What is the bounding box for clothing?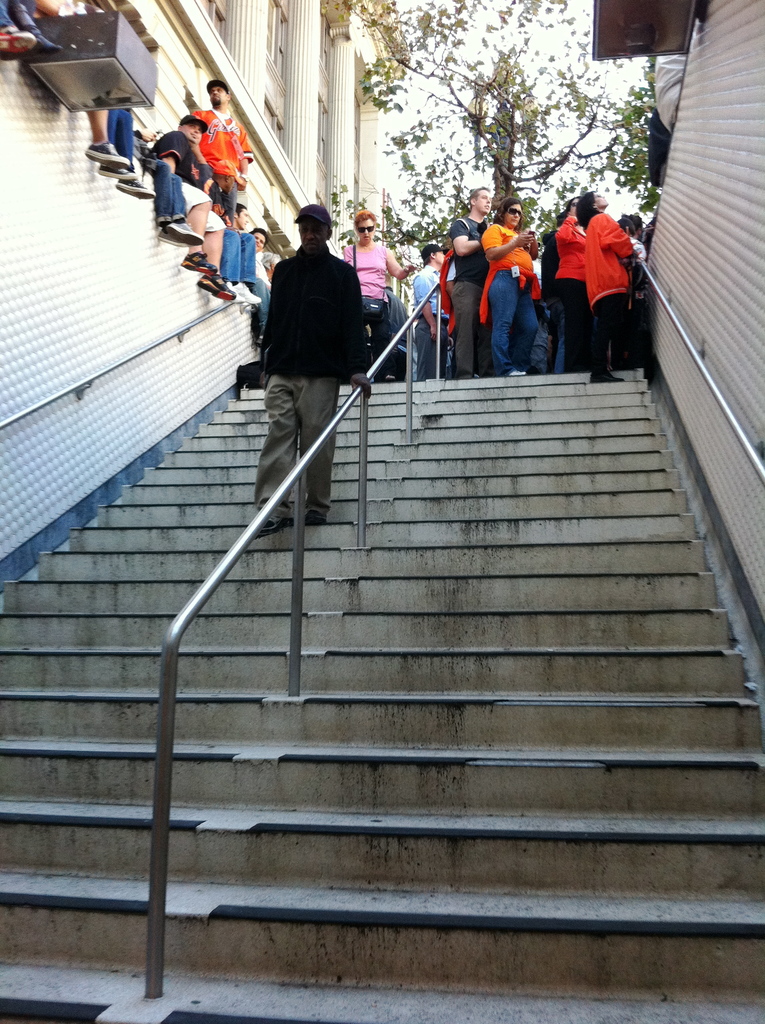
[x1=584, y1=204, x2=644, y2=378].
